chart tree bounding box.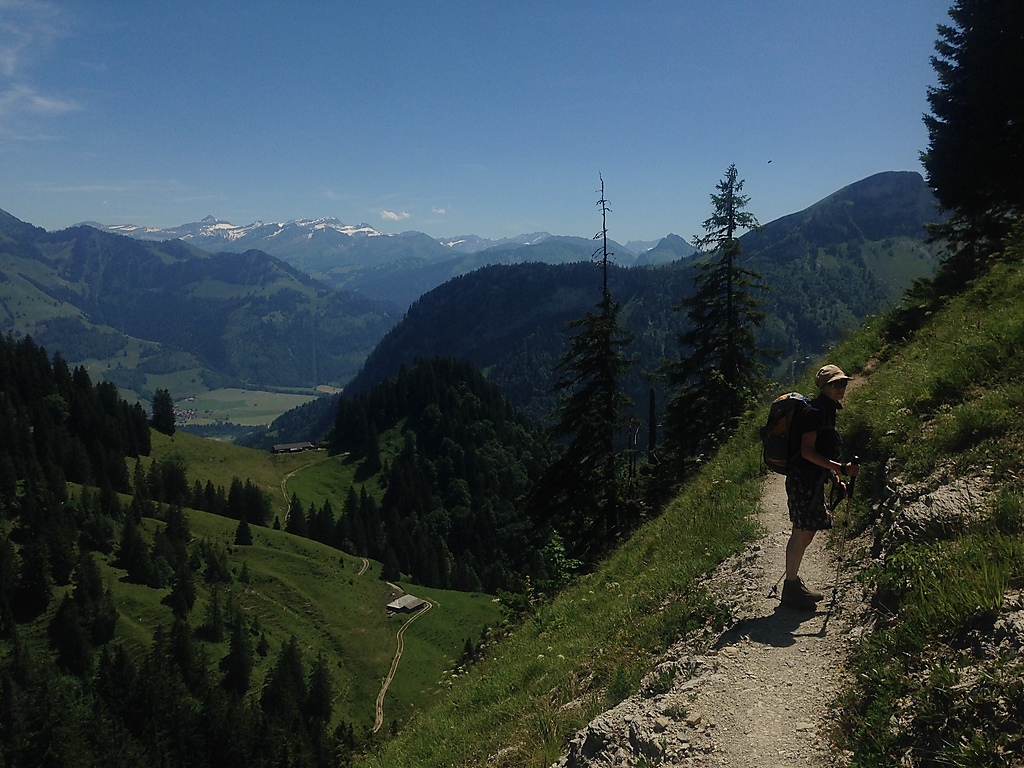
Charted: [239,563,250,581].
